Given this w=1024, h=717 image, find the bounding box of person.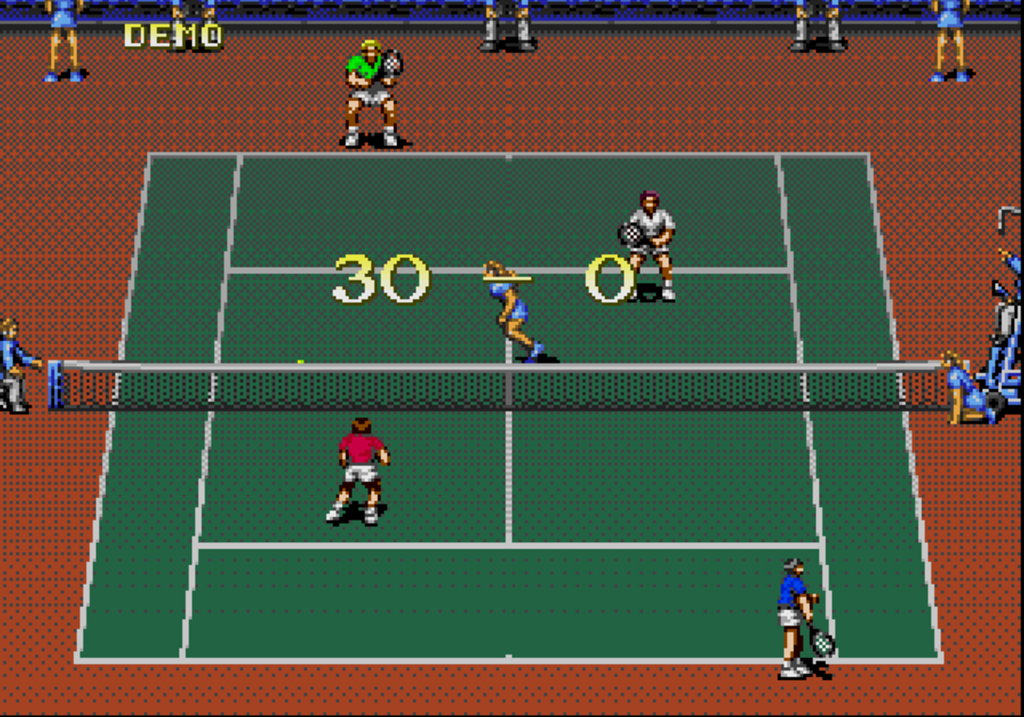
BBox(939, 347, 1008, 419).
